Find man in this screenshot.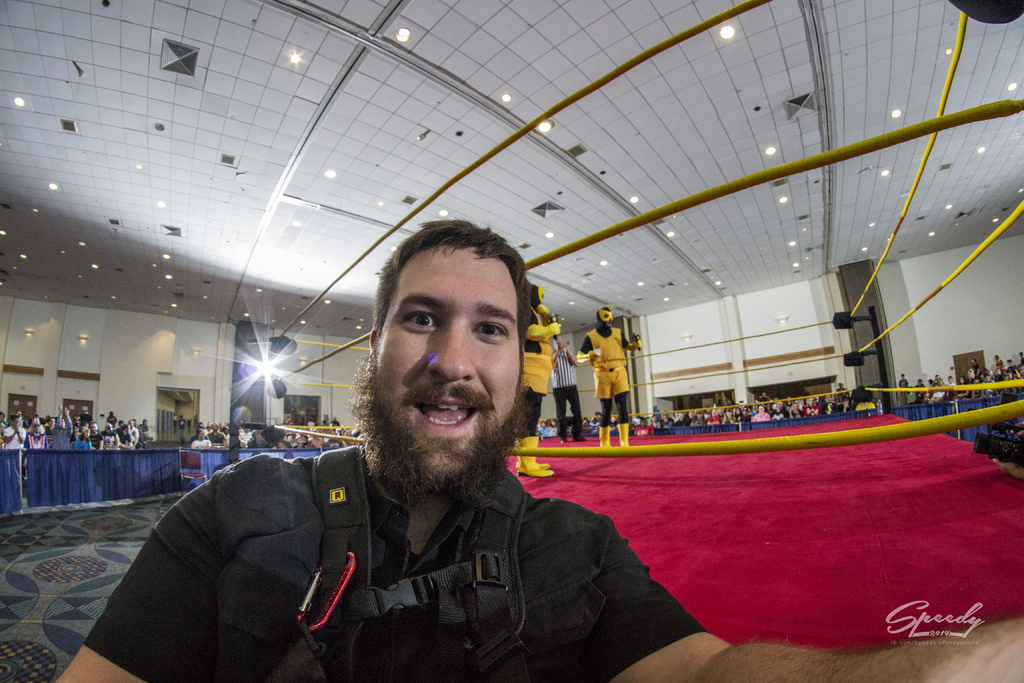
The bounding box for man is (x1=128, y1=419, x2=139, y2=447).
